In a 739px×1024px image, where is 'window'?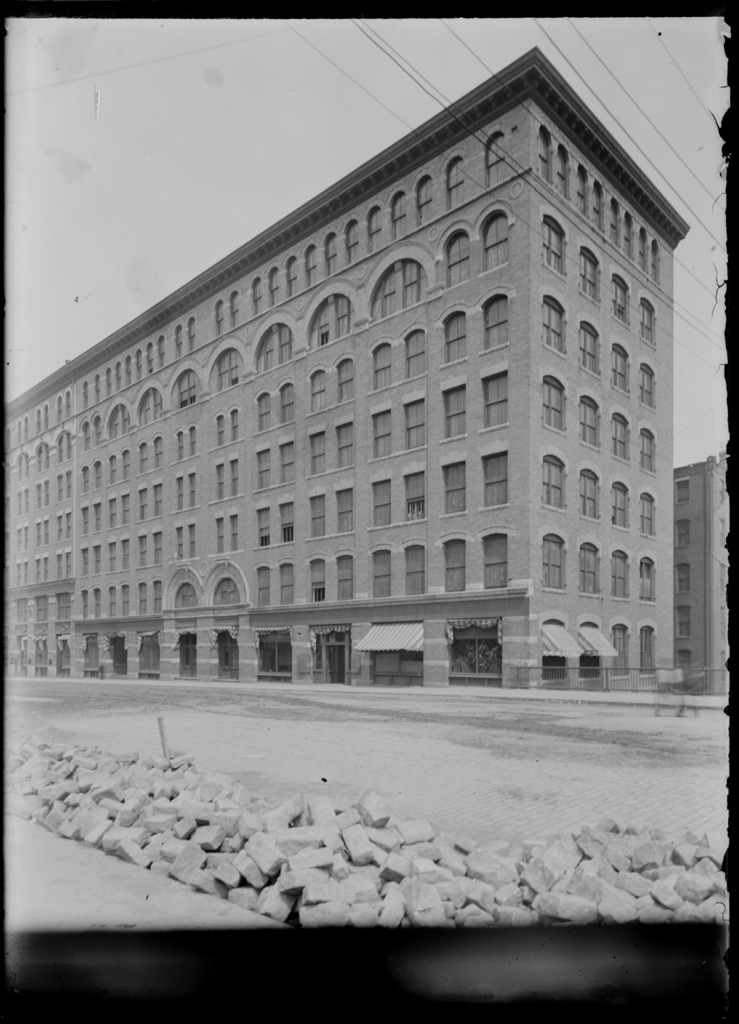
<region>482, 298, 506, 353</region>.
